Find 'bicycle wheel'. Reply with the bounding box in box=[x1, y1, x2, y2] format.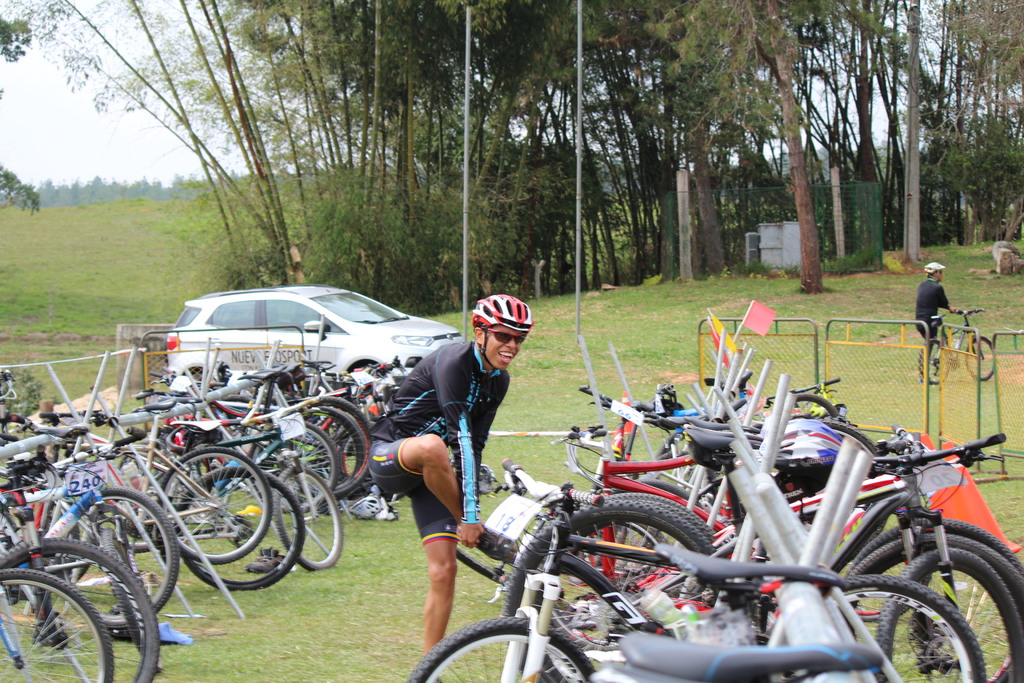
box=[506, 498, 721, 682].
